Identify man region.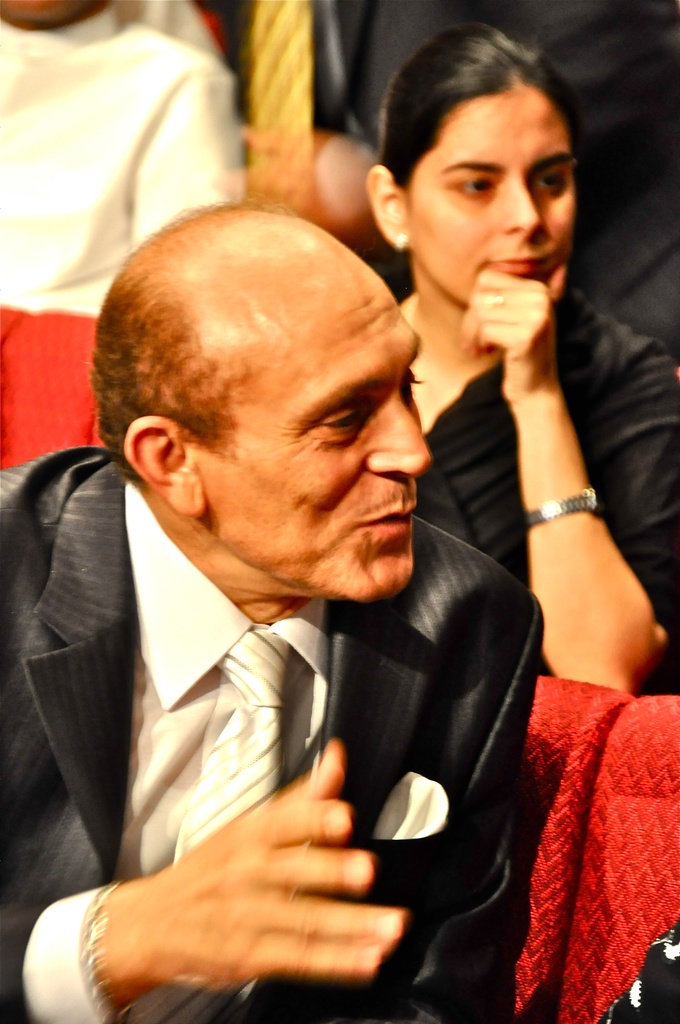
Region: pyautogui.locateOnScreen(17, 155, 580, 1013).
